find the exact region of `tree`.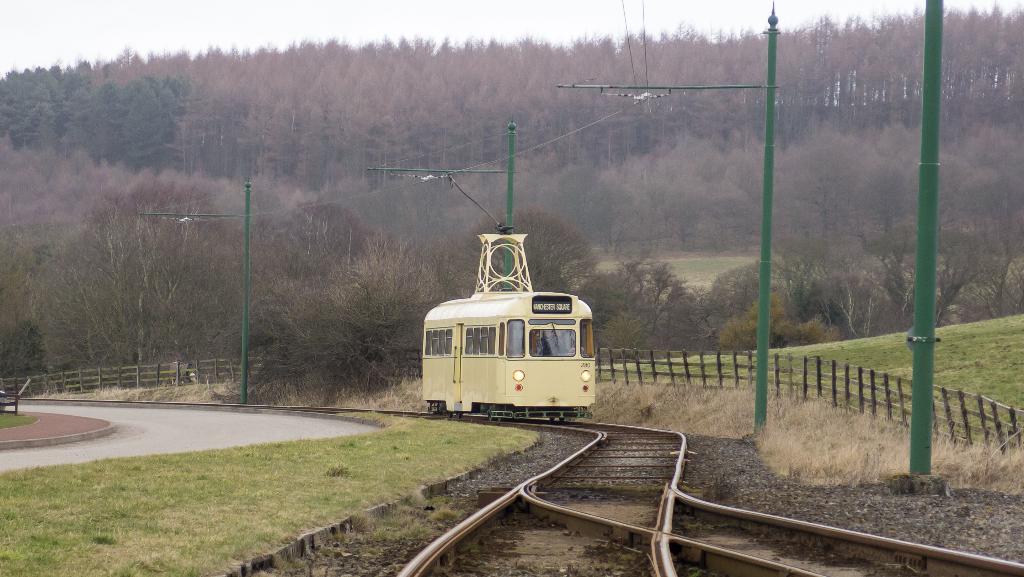
Exact region: 353 231 449 373.
